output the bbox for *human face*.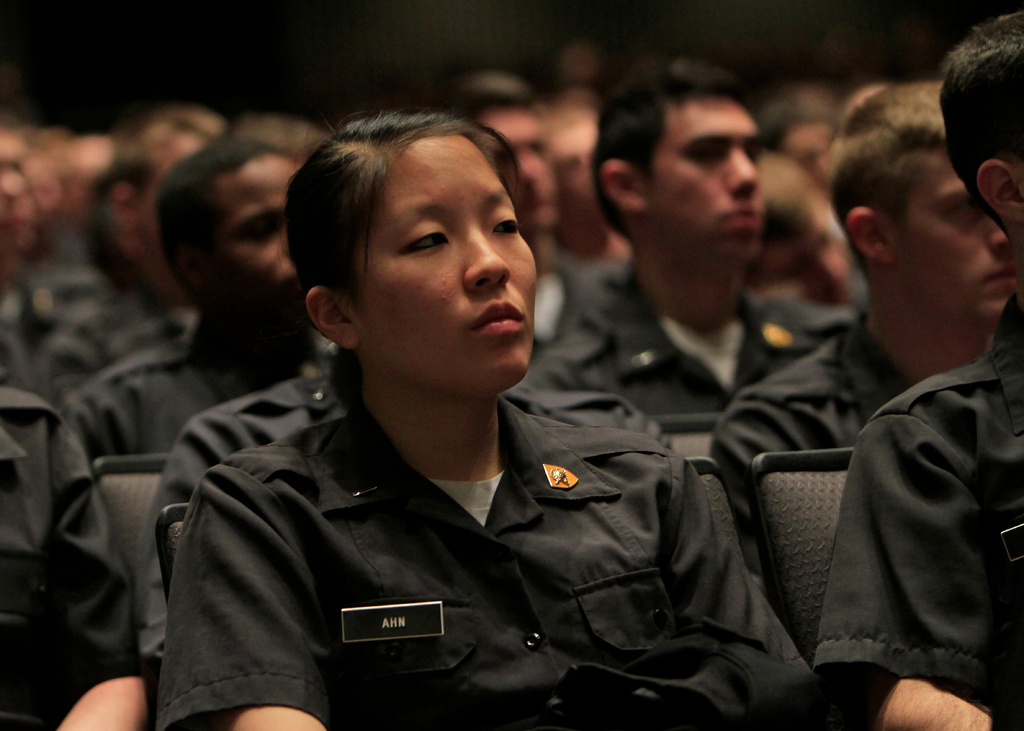
(left=365, top=123, right=541, bottom=392).
